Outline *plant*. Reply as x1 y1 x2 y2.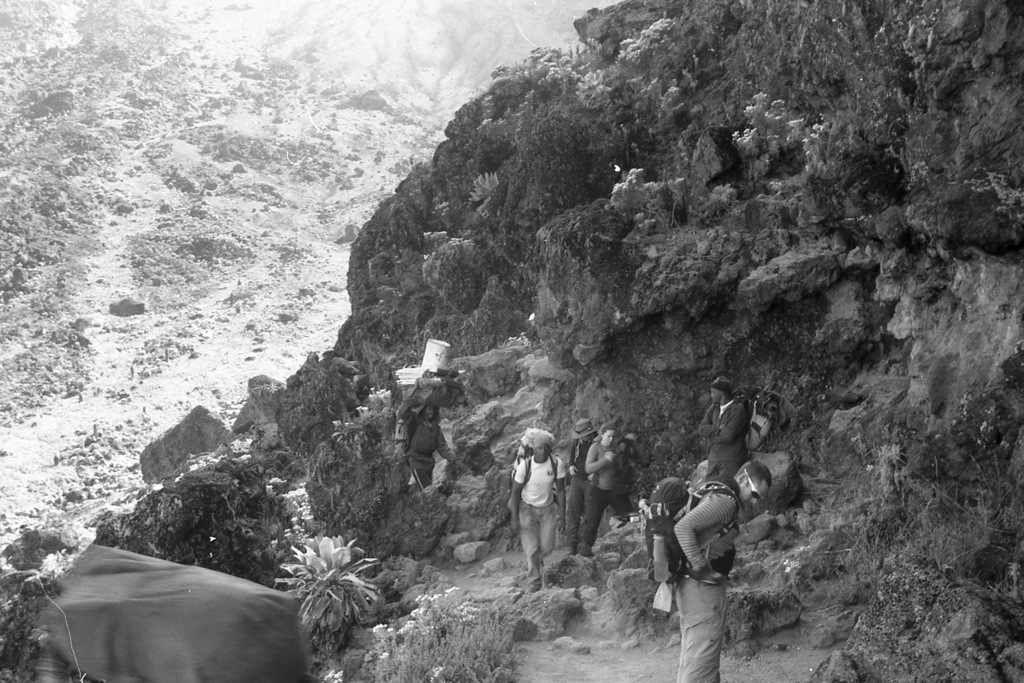
273 536 378 623.
